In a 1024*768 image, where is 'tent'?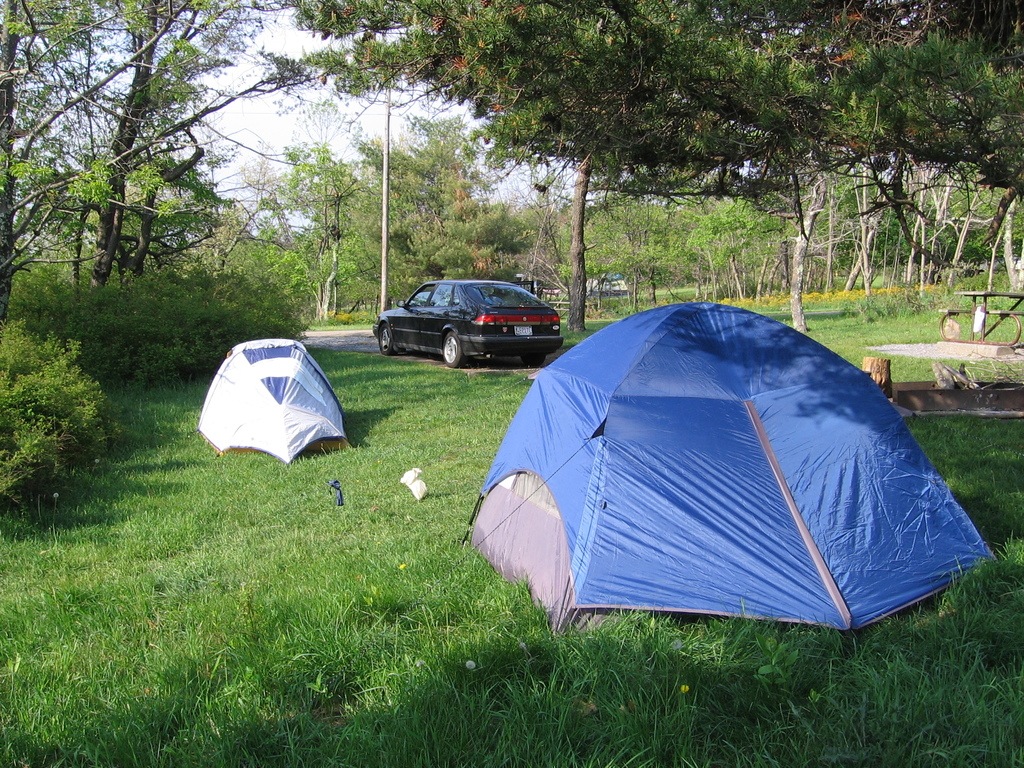
[left=191, top=333, right=357, bottom=470].
